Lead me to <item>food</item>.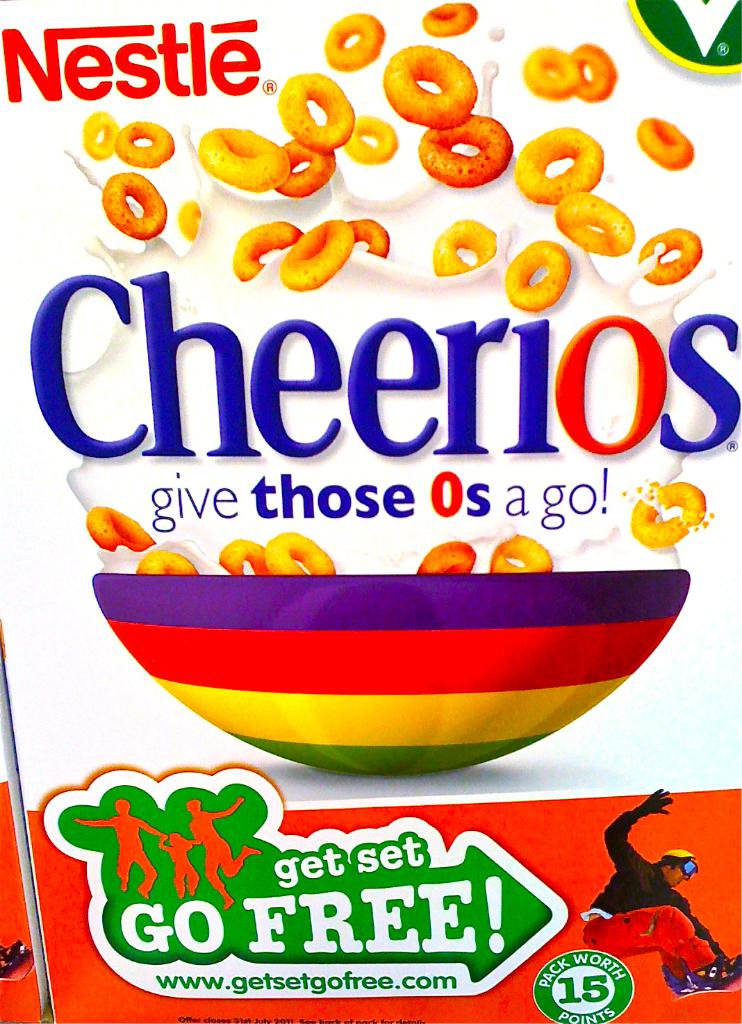
Lead to select_region(218, 536, 266, 579).
